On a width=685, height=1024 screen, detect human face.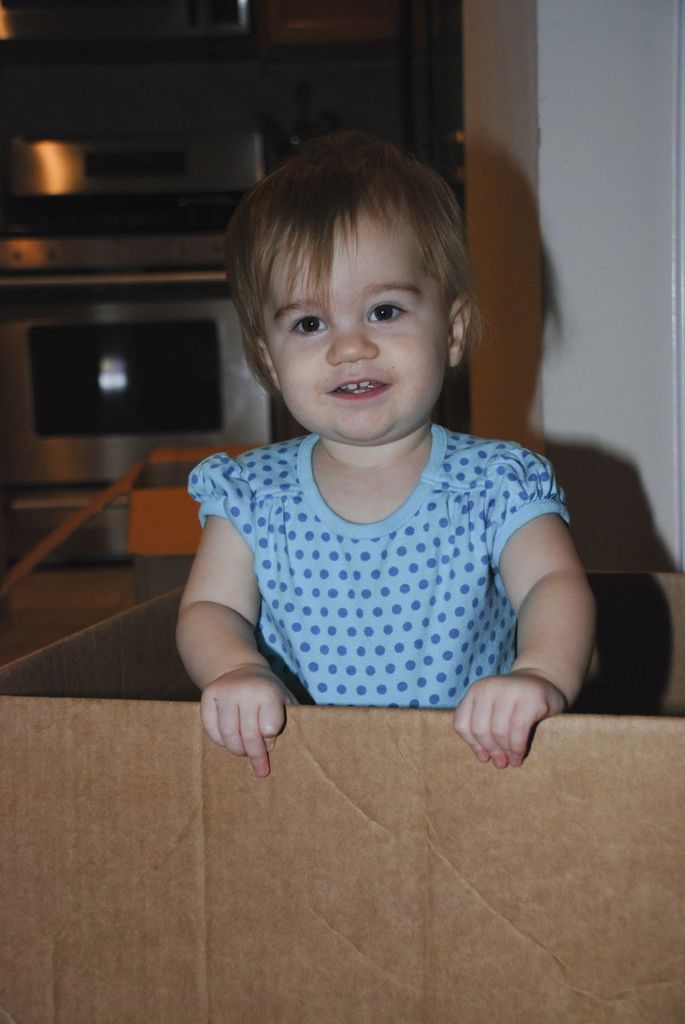
258 210 450 442.
